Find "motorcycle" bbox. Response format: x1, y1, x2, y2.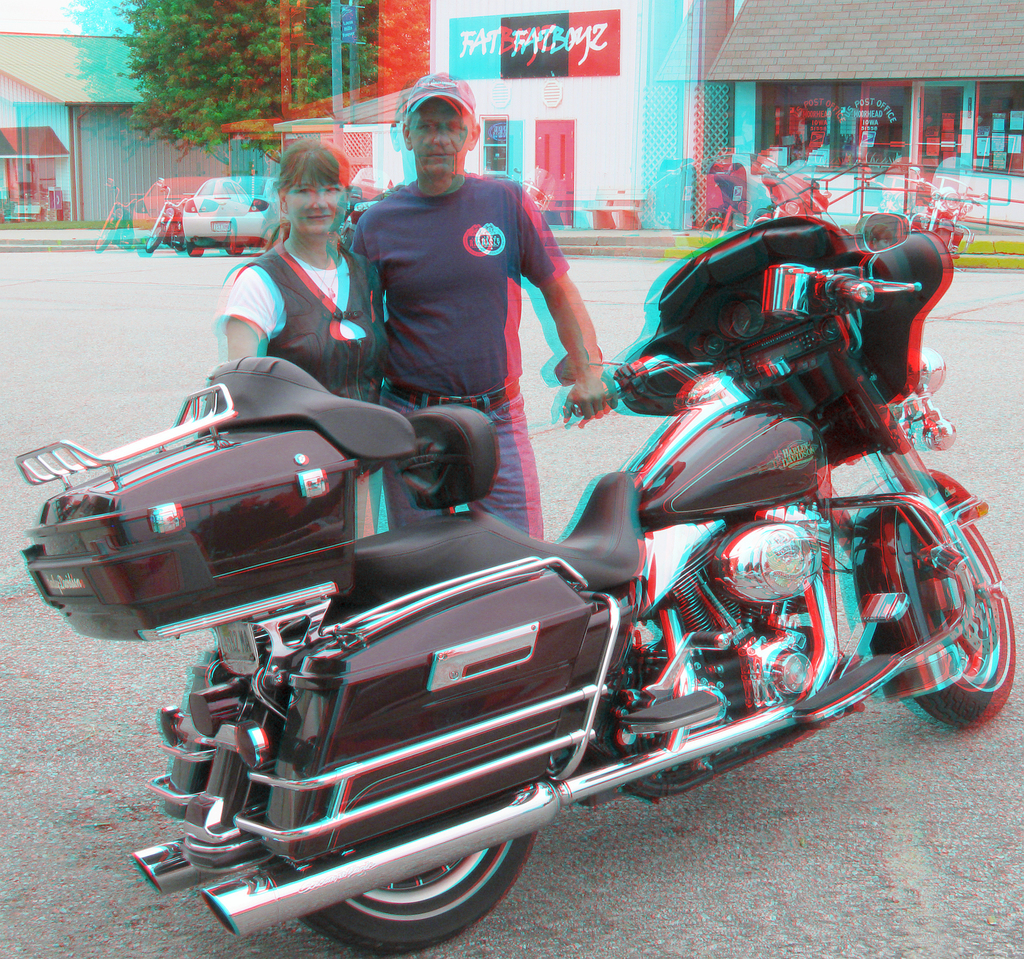
13, 210, 1018, 958.
